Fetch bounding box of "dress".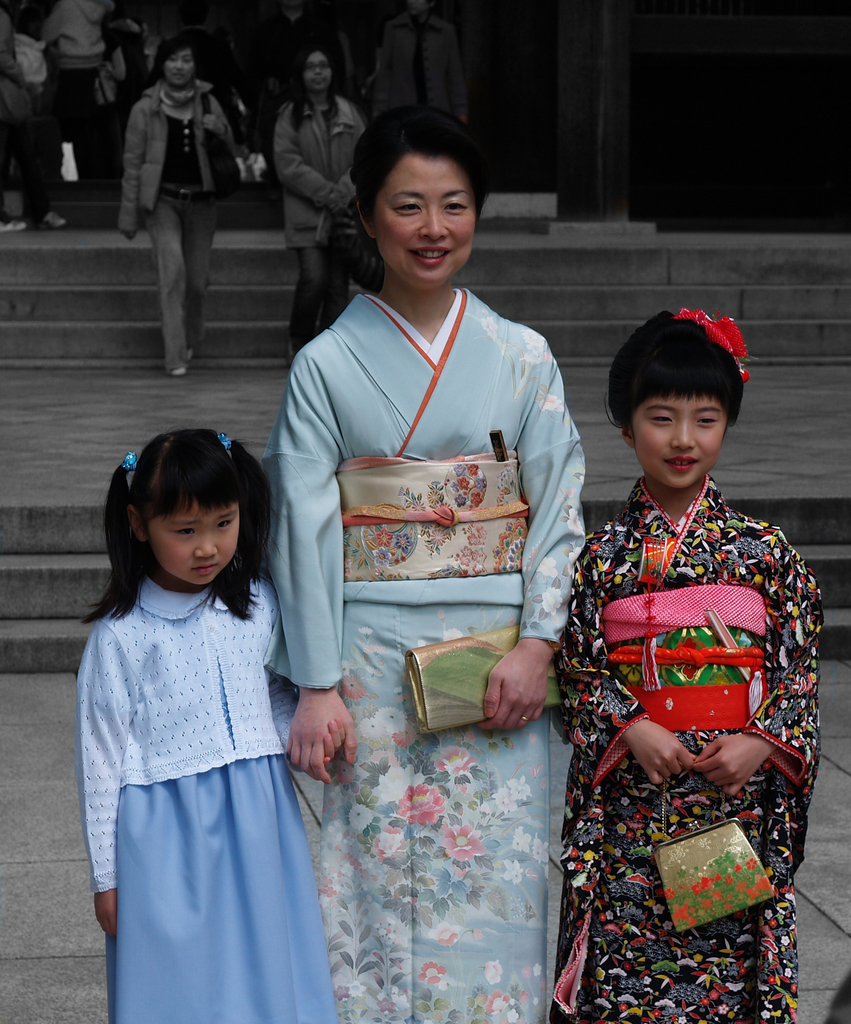
Bbox: bbox=[555, 480, 813, 1023].
